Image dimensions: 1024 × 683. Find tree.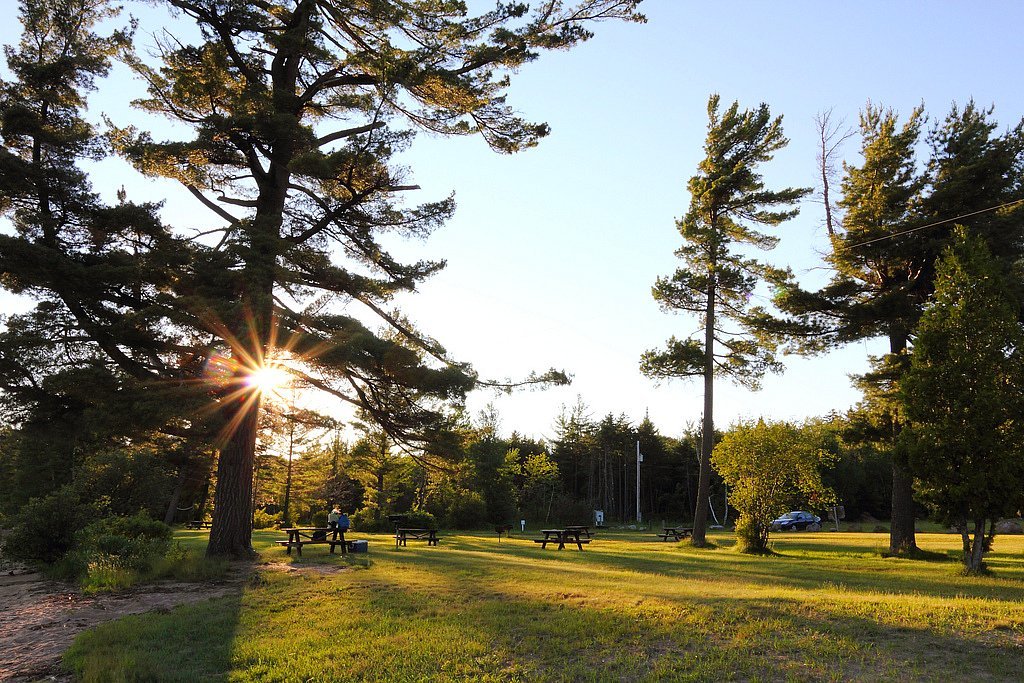
Rect(885, 212, 1023, 575).
